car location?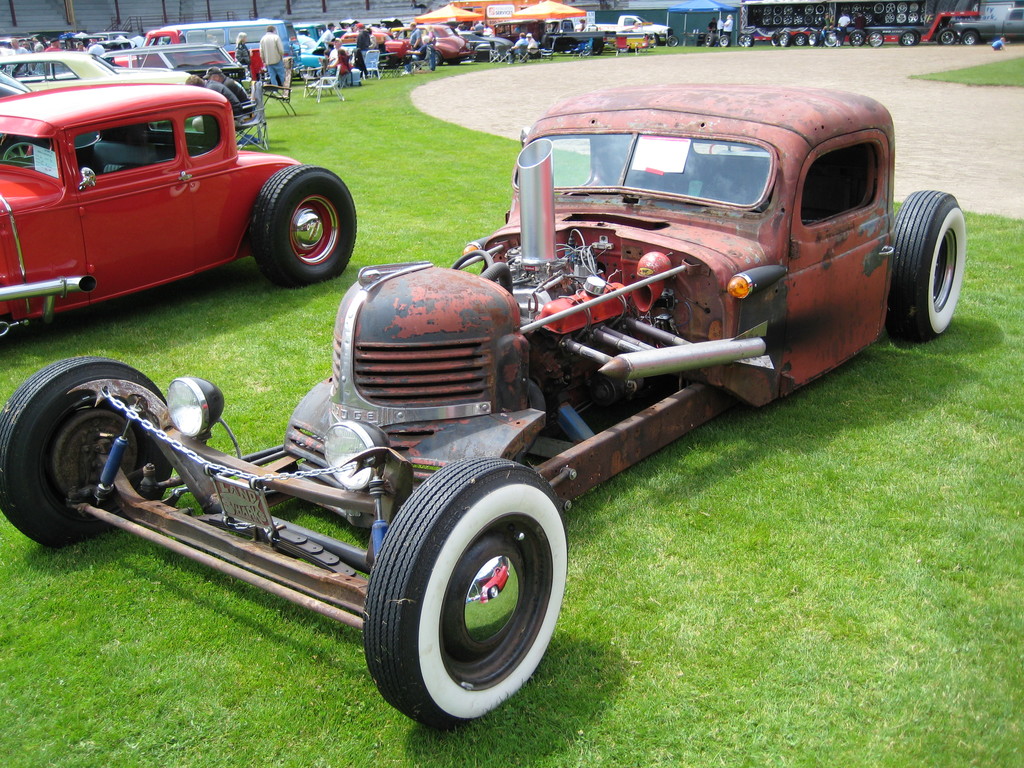
bbox=[0, 85, 968, 726]
